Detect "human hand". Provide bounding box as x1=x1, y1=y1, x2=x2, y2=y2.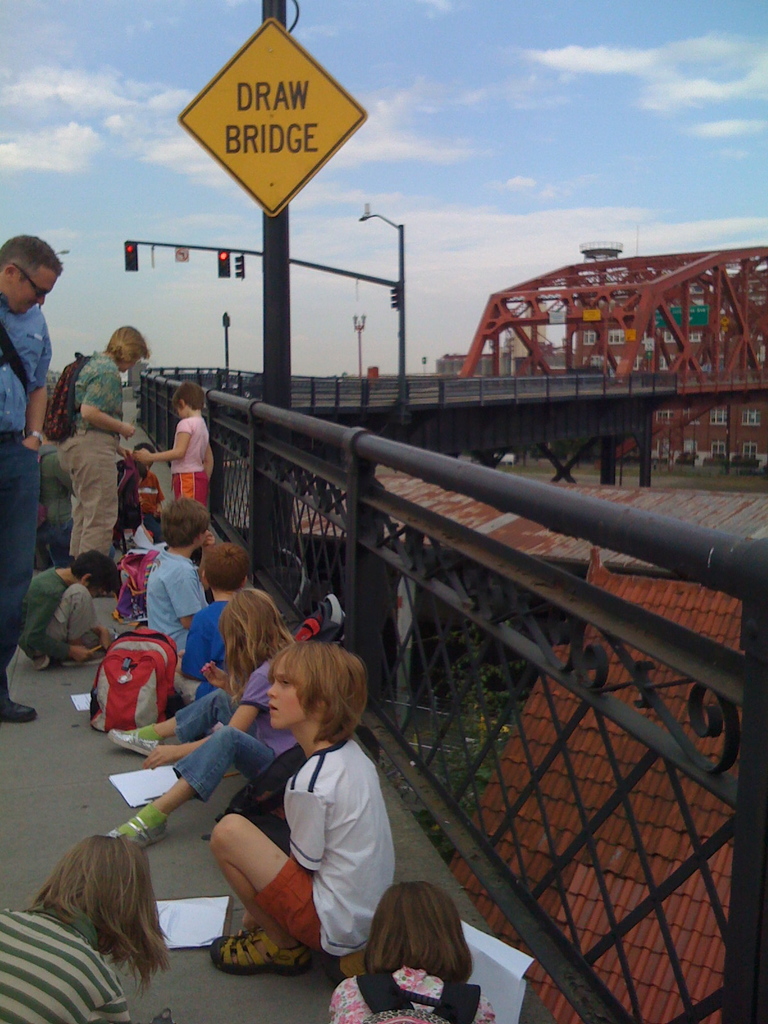
x1=202, y1=660, x2=230, y2=691.
